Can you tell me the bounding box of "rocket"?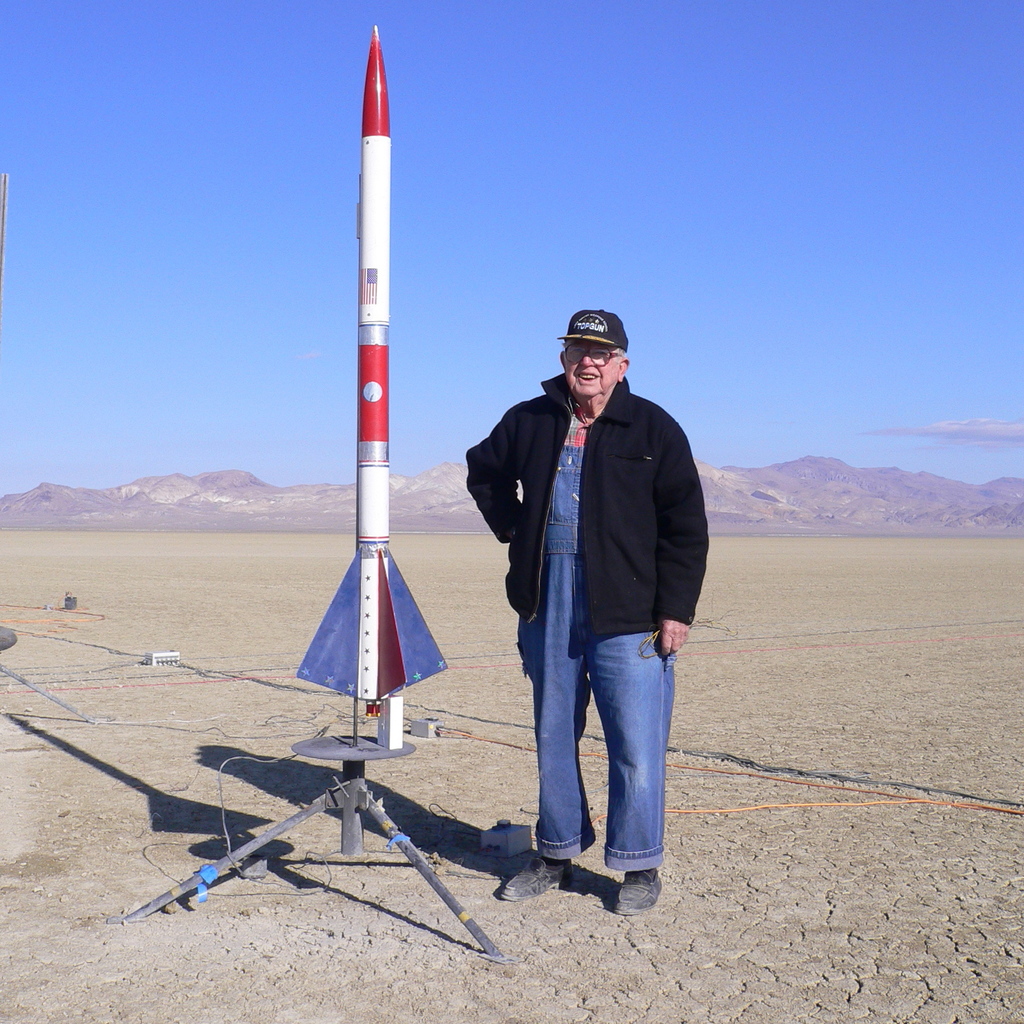
[left=294, top=26, right=445, bottom=716].
